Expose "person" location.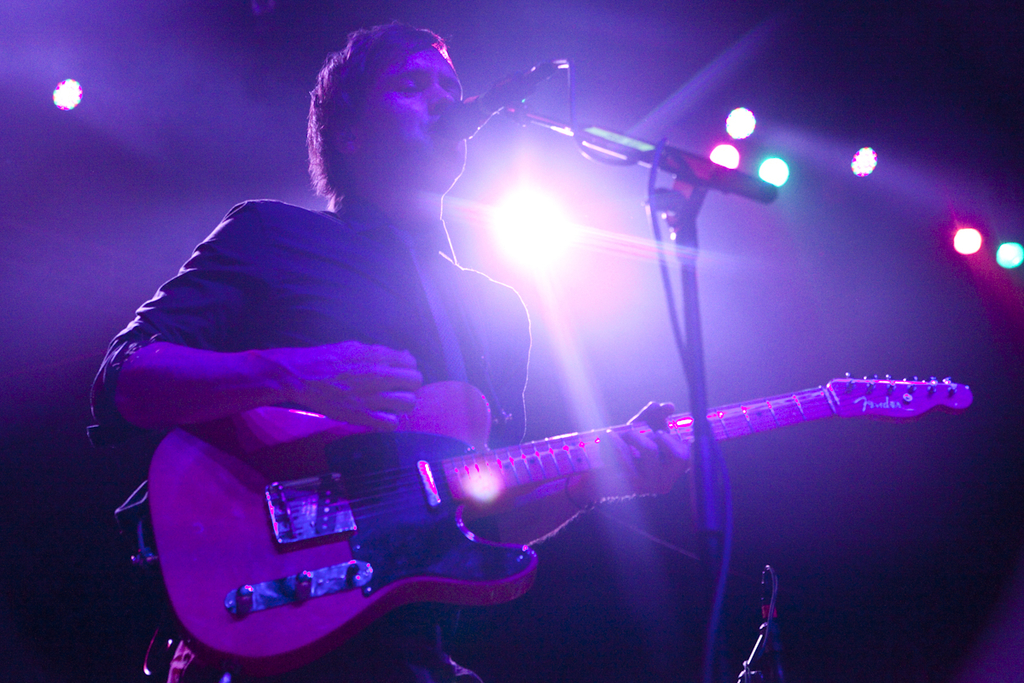
Exposed at [90,15,695,682].
